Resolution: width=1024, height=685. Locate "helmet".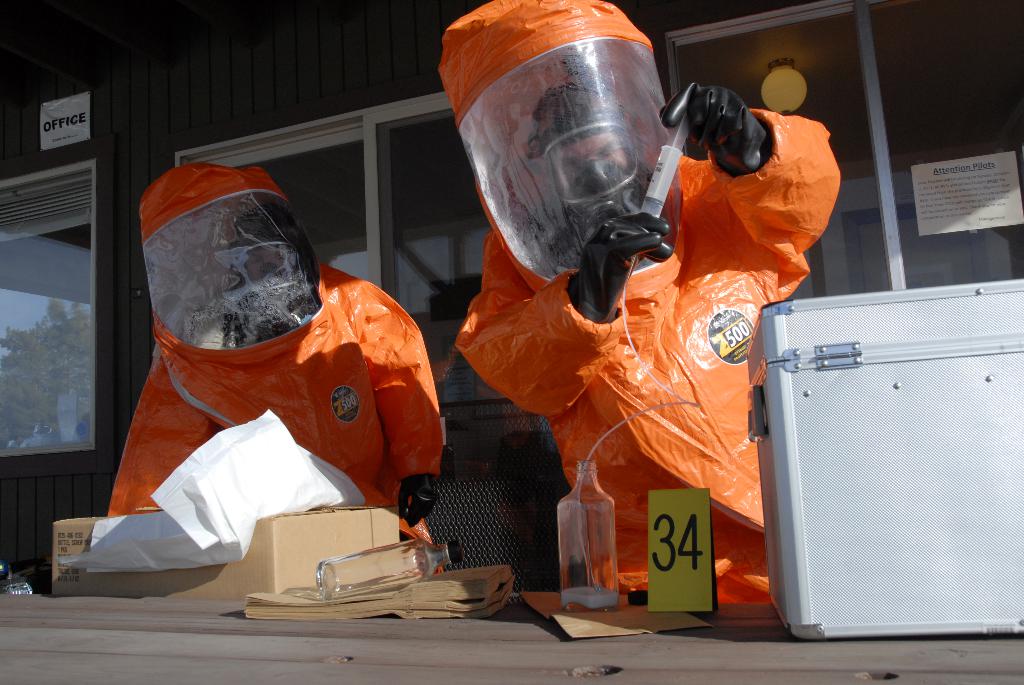
206,217,324,345.
